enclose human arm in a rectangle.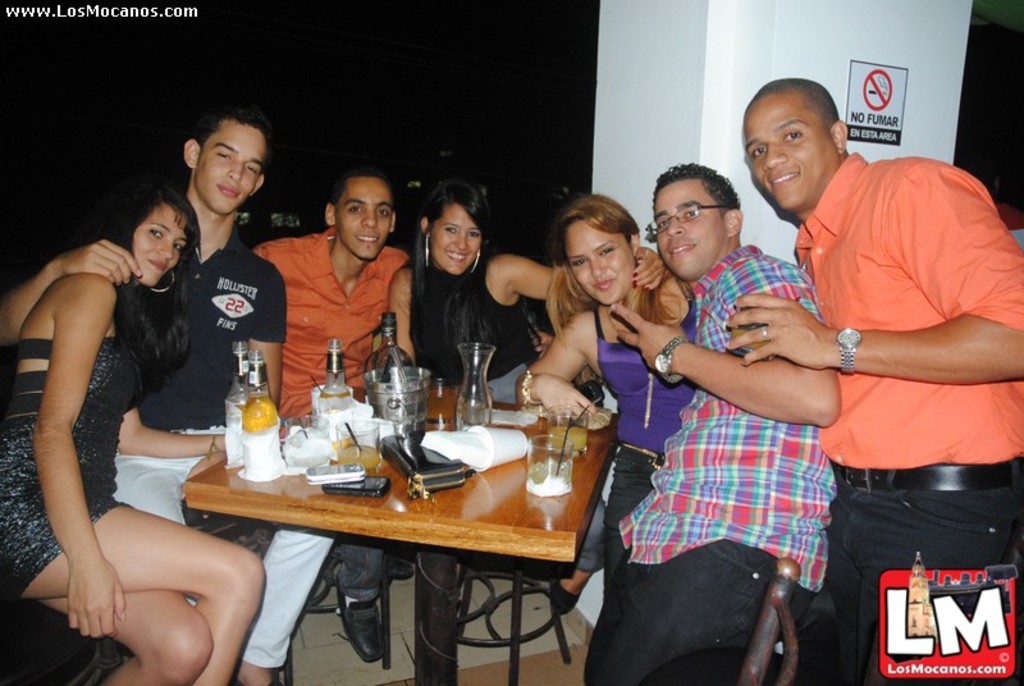
[38, 278, 118, 640].
